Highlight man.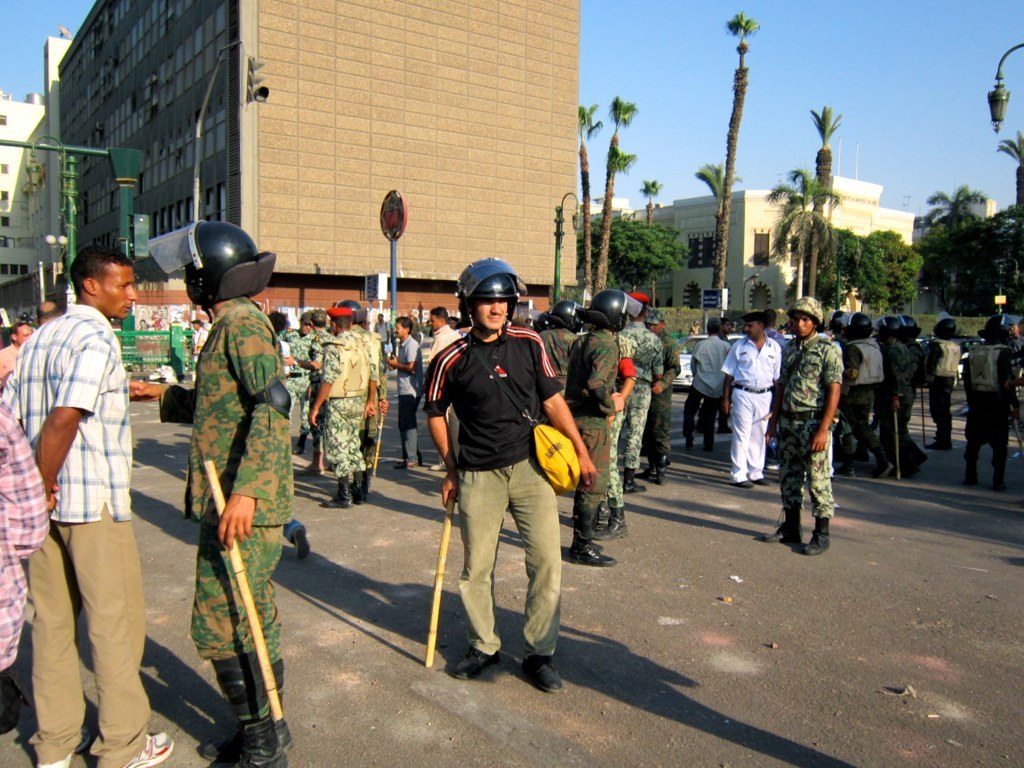
Highlighted region: 122/219/296/767.
